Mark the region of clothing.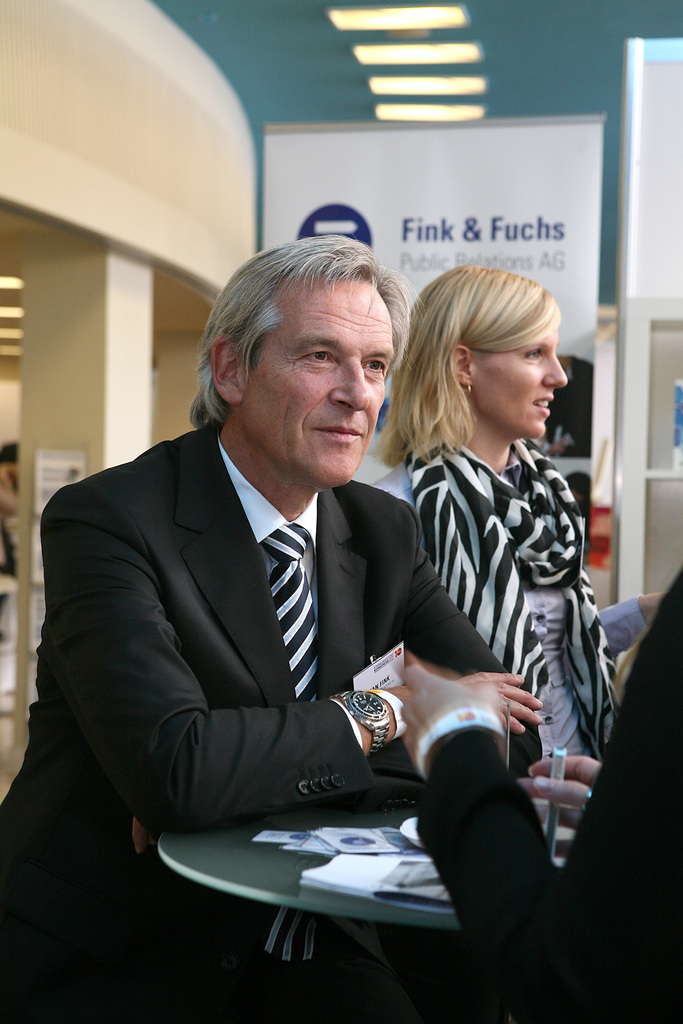
Region: box(378, 380, 626, 812).
